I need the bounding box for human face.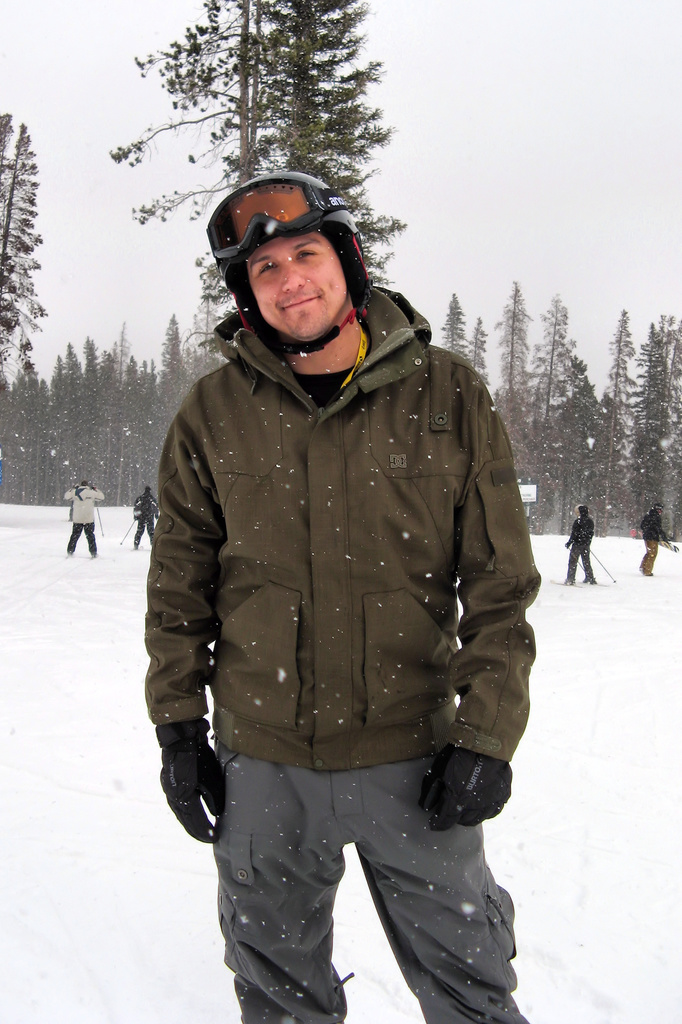
Here it is: {"left": 246, "top": 232, "right": 347, "bottom": 338}.
